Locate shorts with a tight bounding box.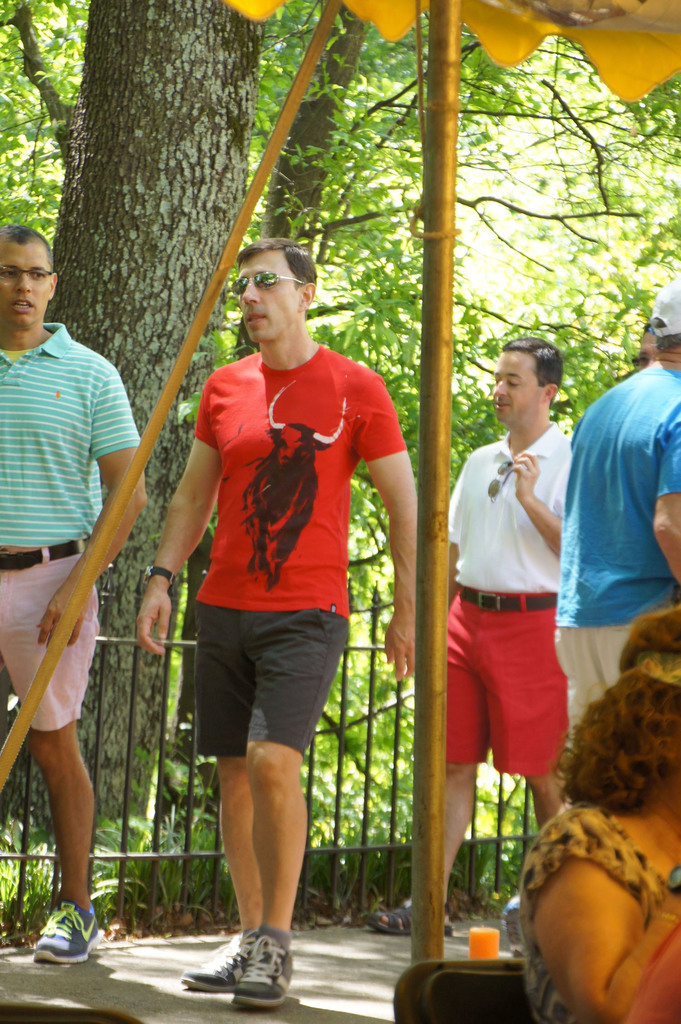
locate(441, 578, 566, 769).
